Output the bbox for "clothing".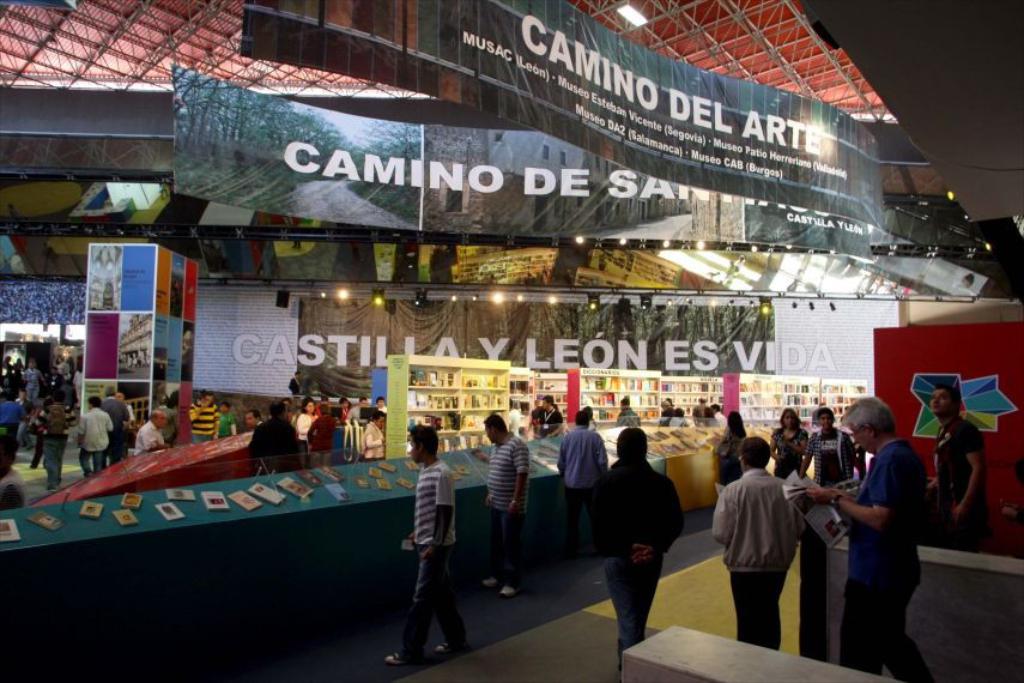
bbox=(710, 421, 750, 496).
